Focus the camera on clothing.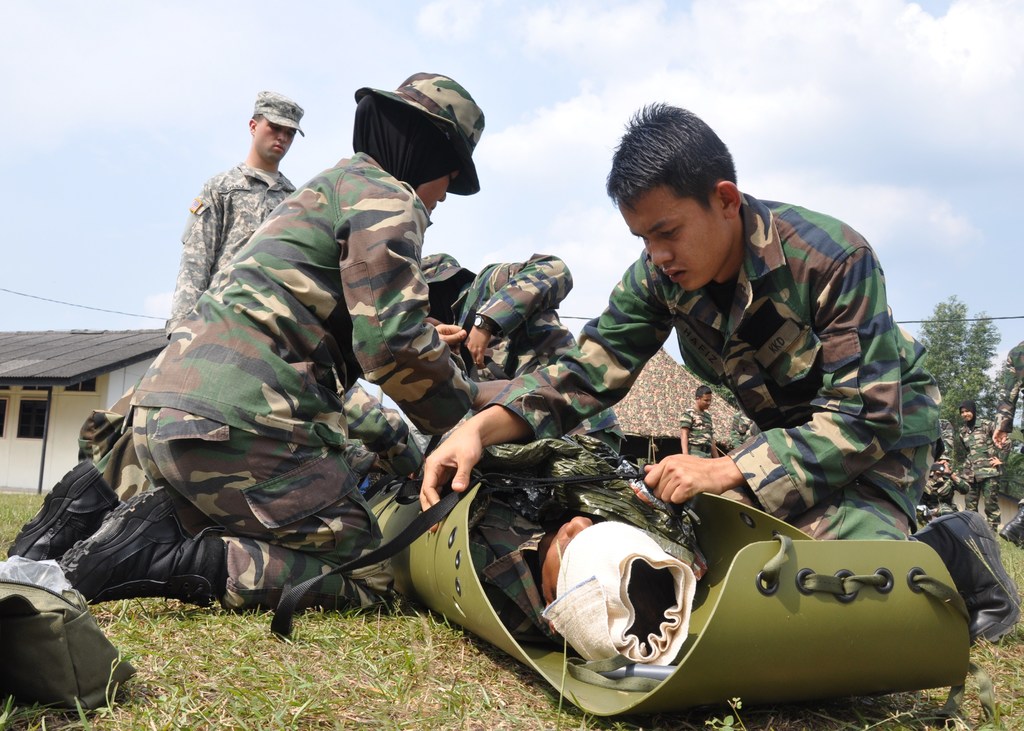
Focus region: 122:145:483:612.
